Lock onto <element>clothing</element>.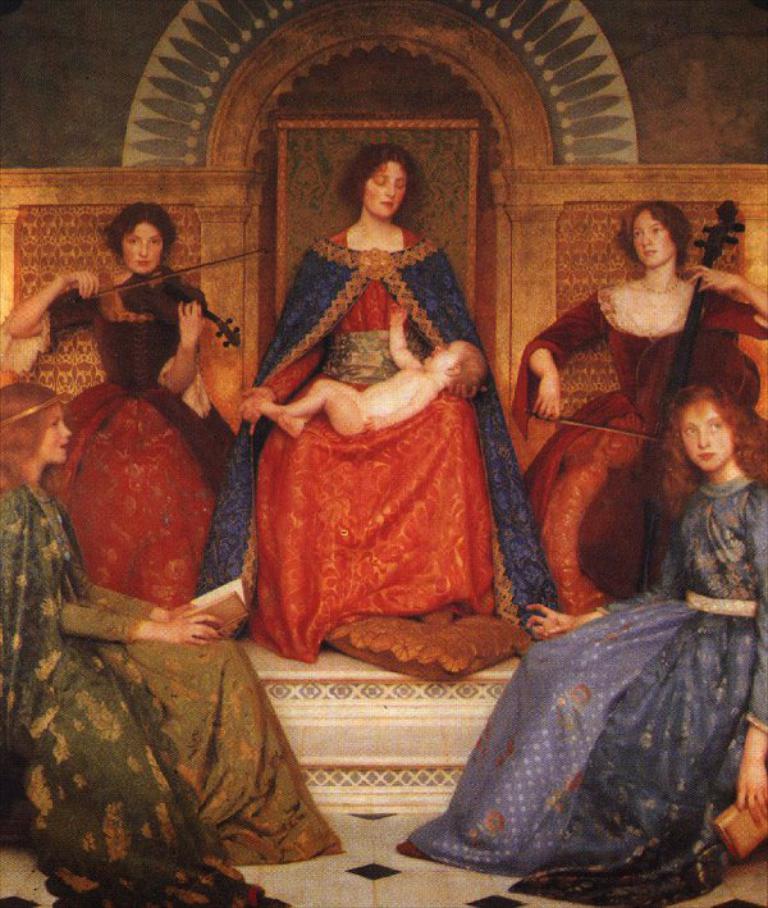
Locked: {"x1": 192, "y1": 228, "x2": 561, "y2": 662}.
